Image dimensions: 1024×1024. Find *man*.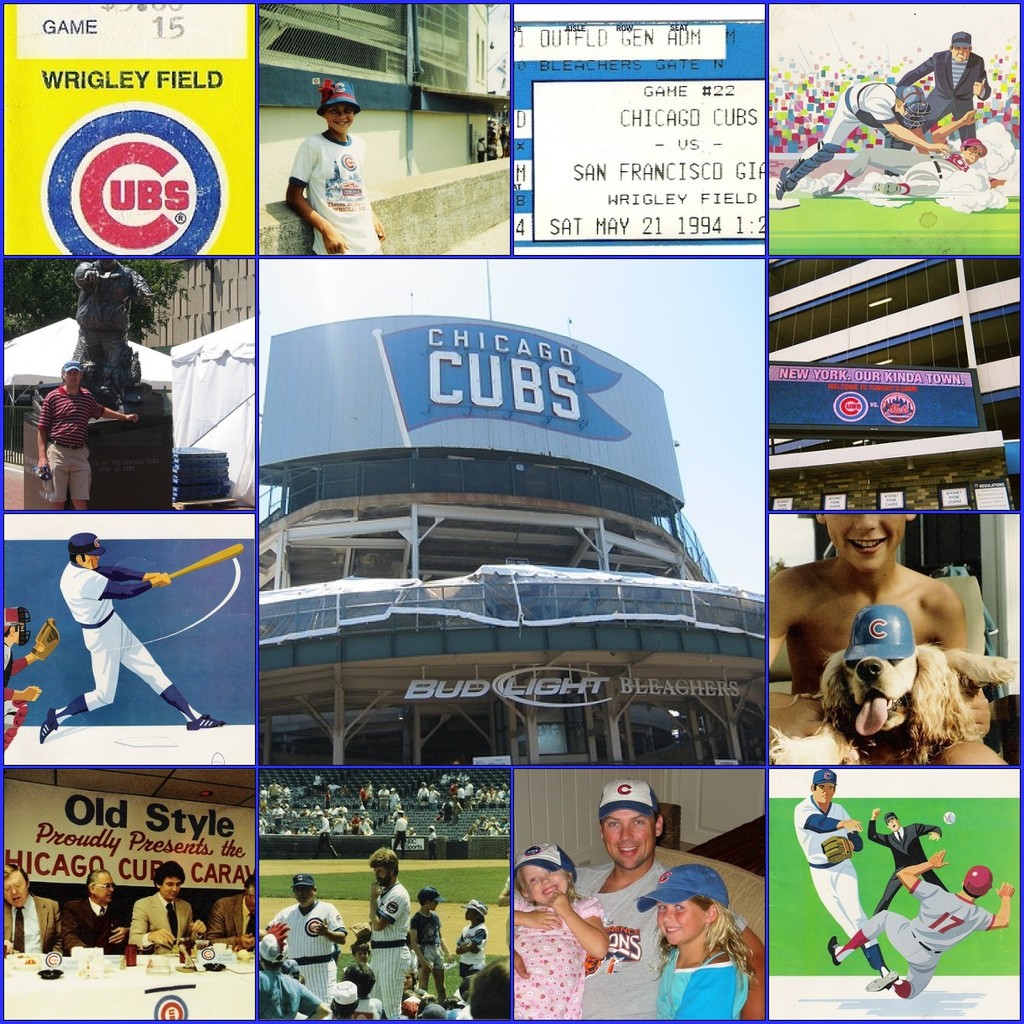
869,811,951,922.
